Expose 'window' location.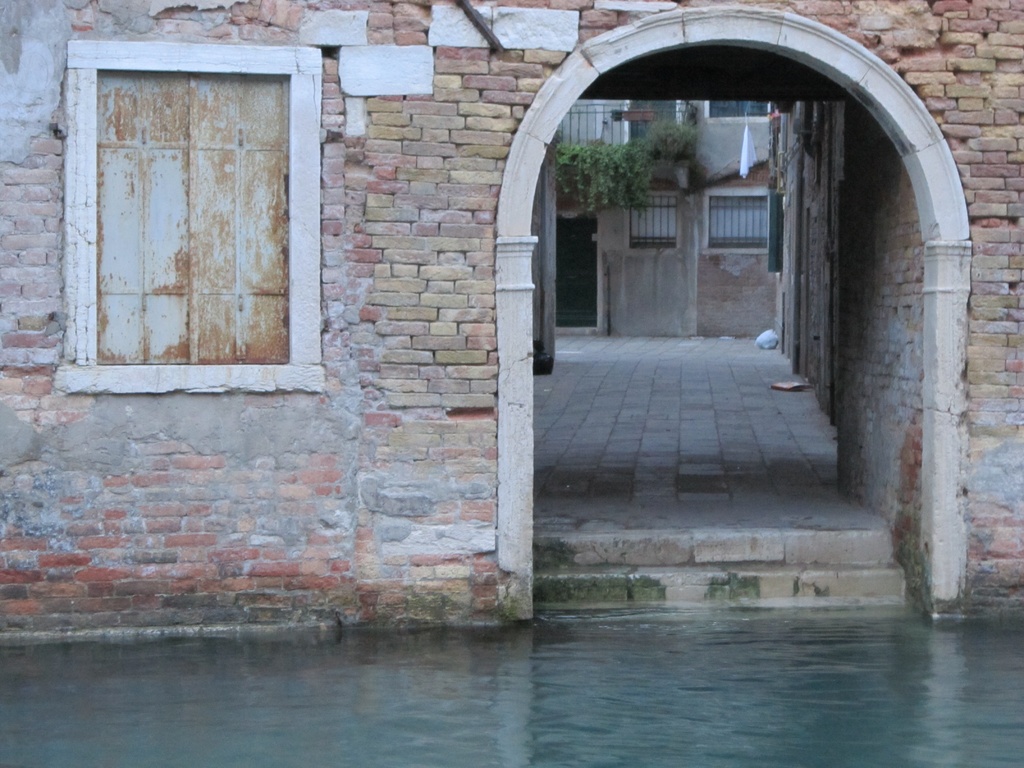
Exposed at BBox(54, 45, 318, 394).
